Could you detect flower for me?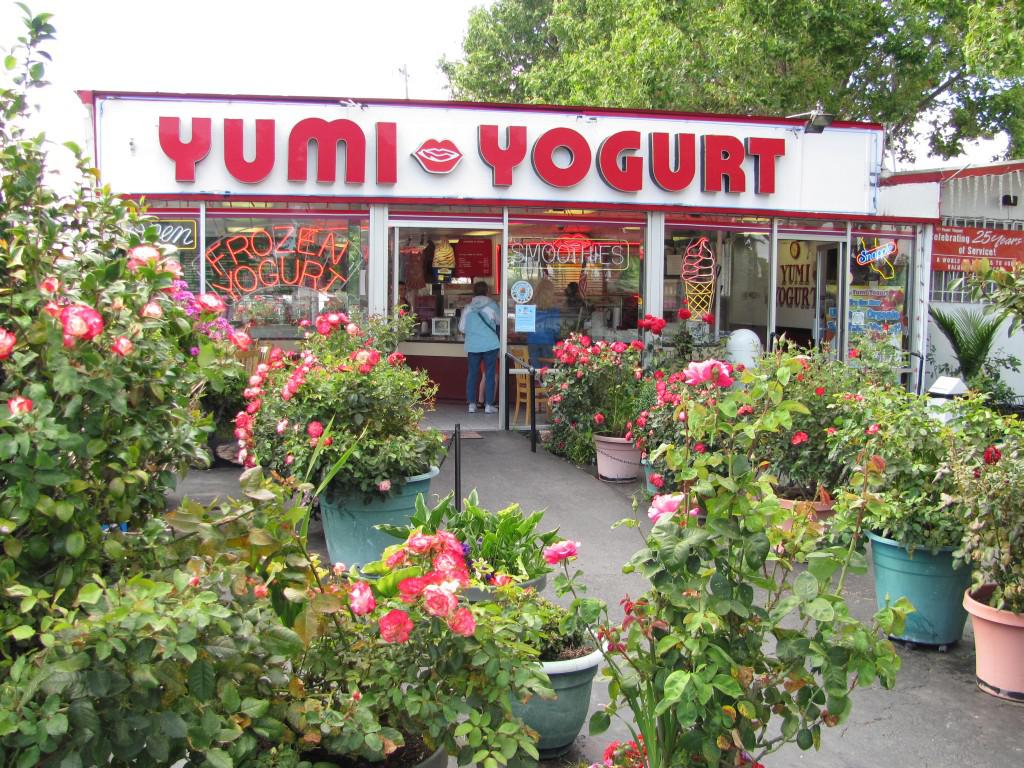
Detection result: box(350, 323, 364, 334).
